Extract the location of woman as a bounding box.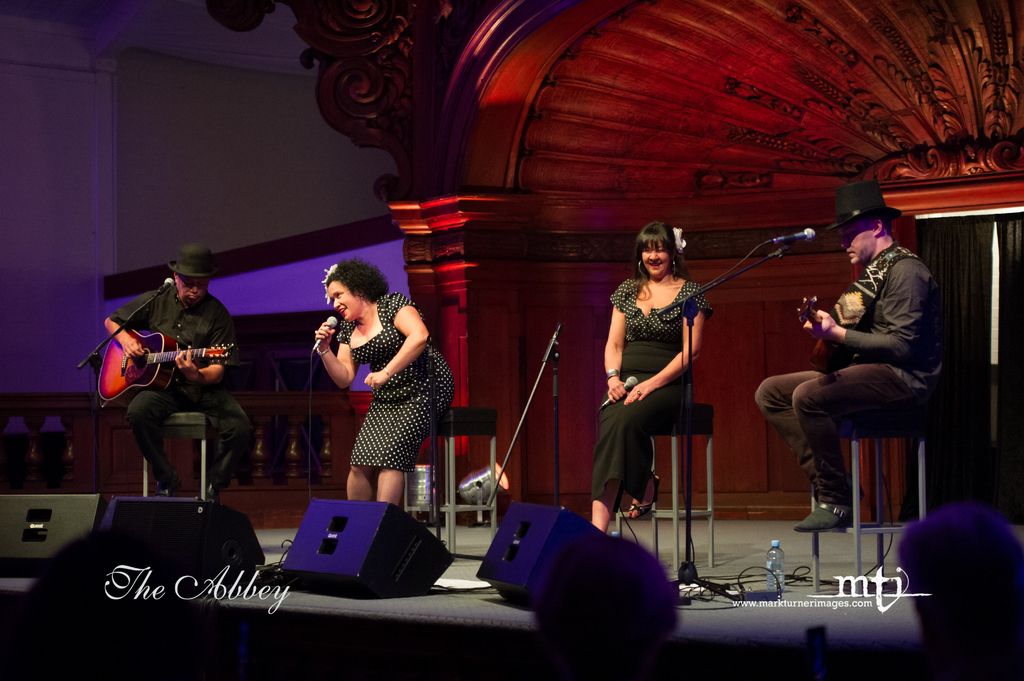
box=[317, 253, 458, 506].
